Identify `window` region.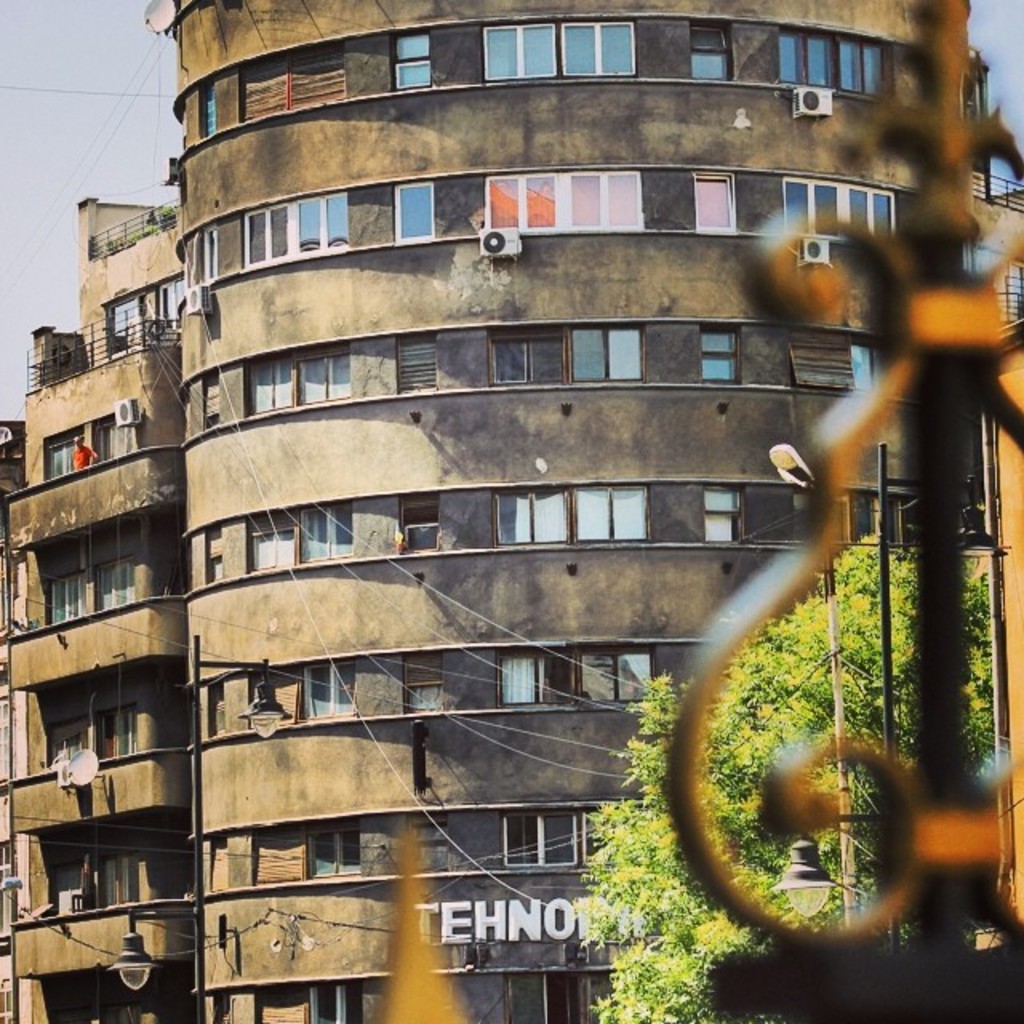
Region: <region>499, 645, 584, 707</region>.
